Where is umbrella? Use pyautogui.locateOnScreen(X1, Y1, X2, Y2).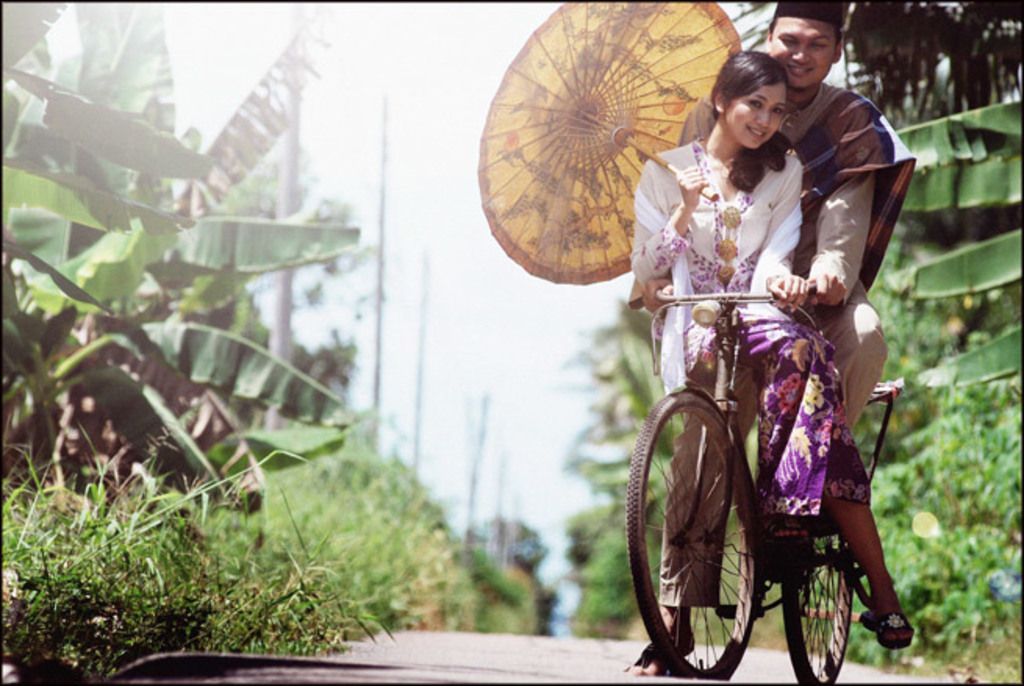
pyautogui.locateOnScreen(477, 2, 741, 286).
